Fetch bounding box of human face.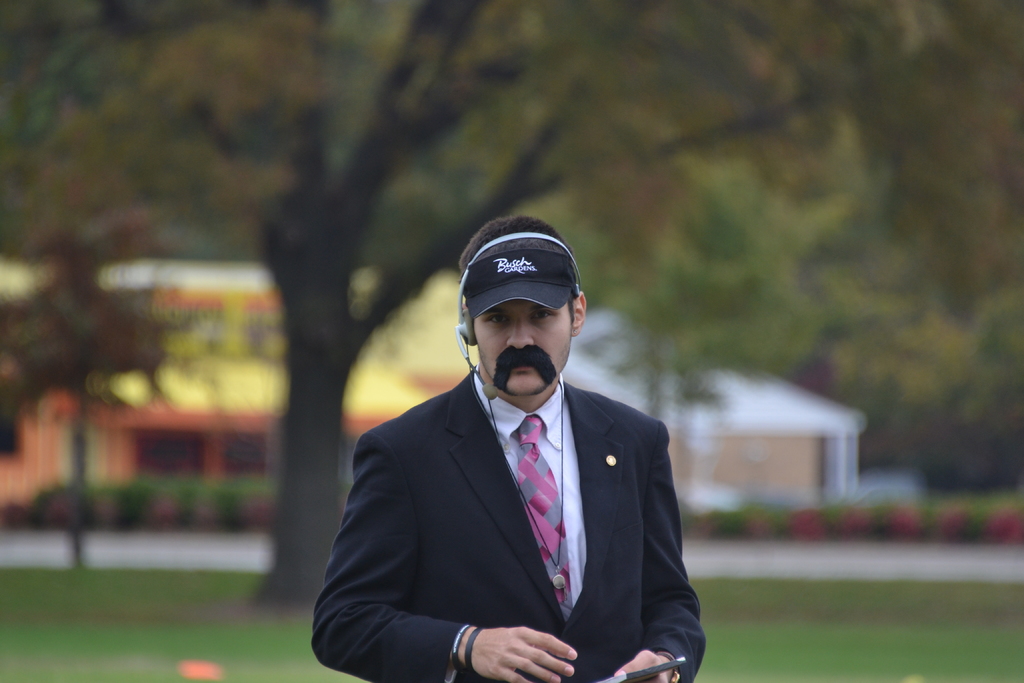
Bbox: [left=472, top=302, right=573, bottom=393].
